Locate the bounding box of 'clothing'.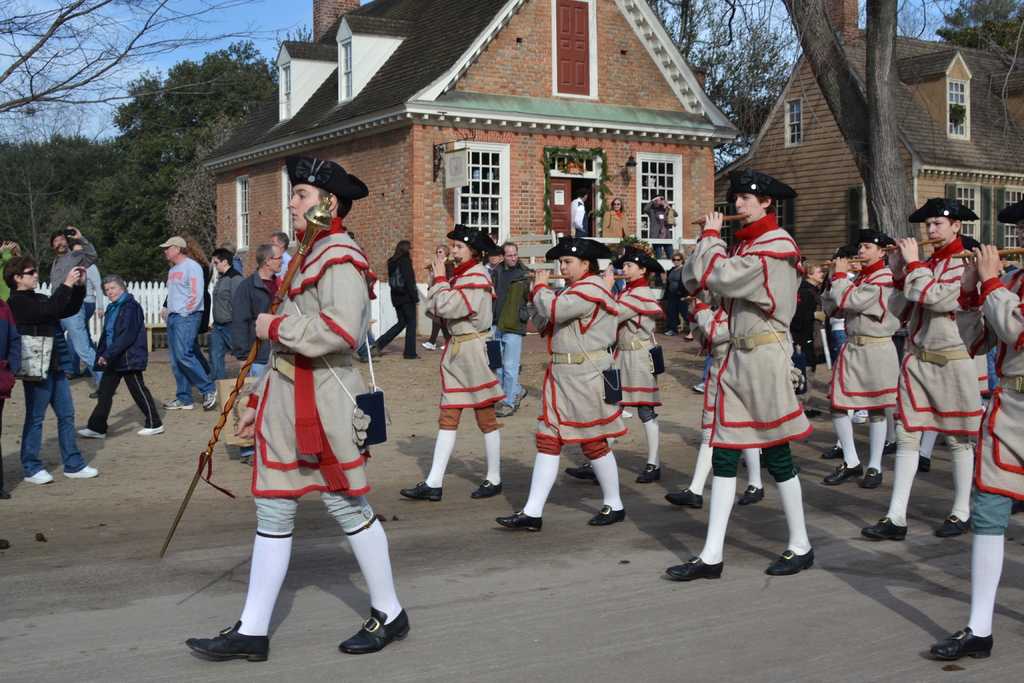
Bounding box: locate(602, 209, 633, 252).
